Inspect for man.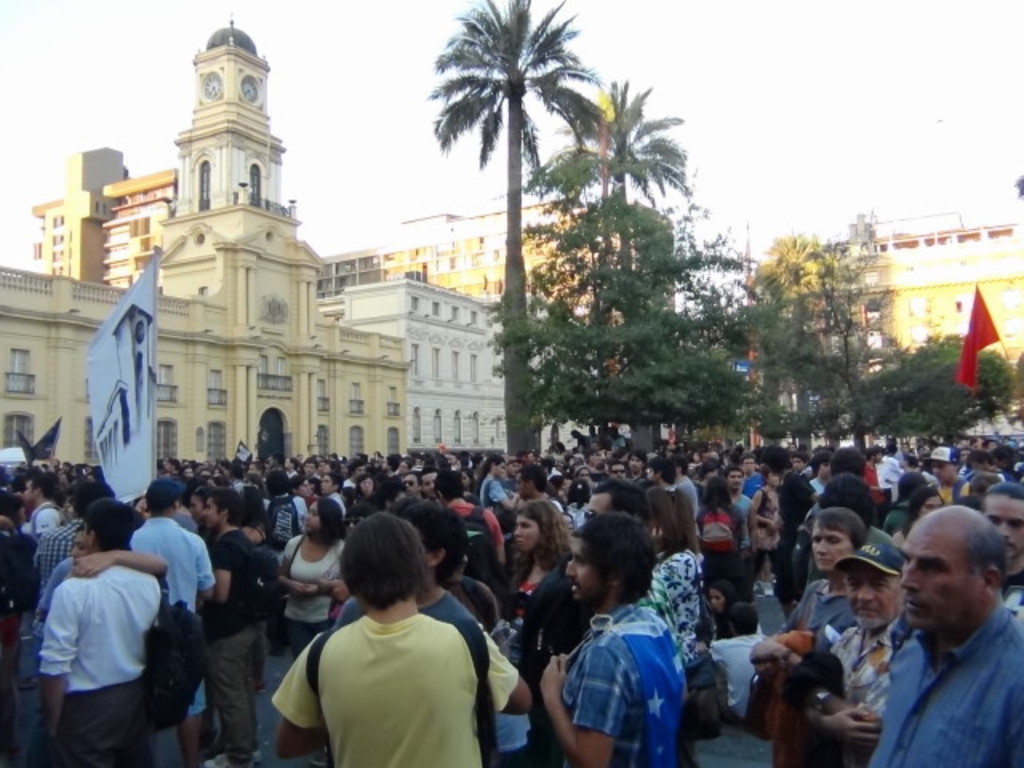
Inspection: box=[198, 486, 277, 758].
